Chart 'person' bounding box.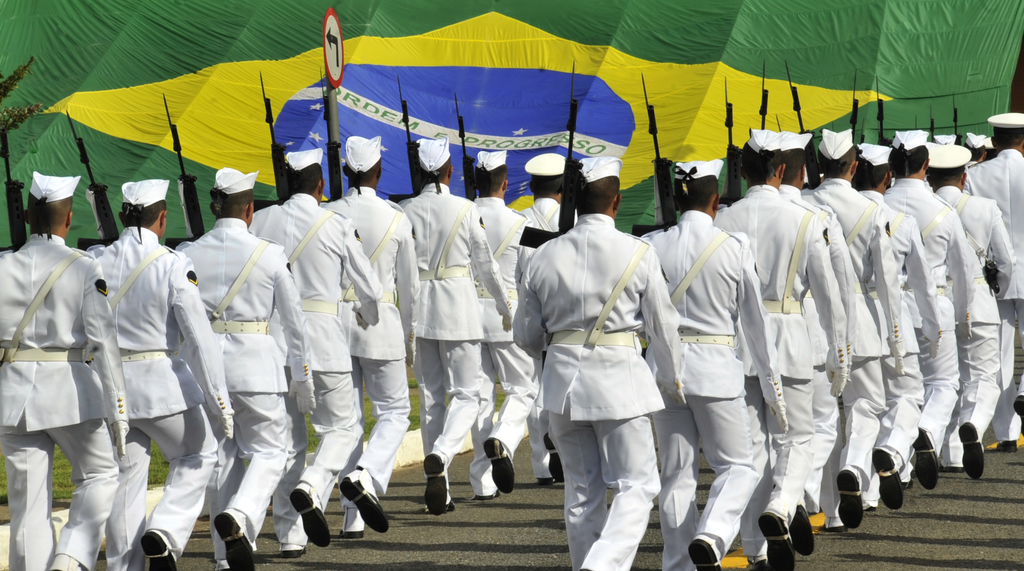
Charted: BBox(246, 144, 380, 562).
